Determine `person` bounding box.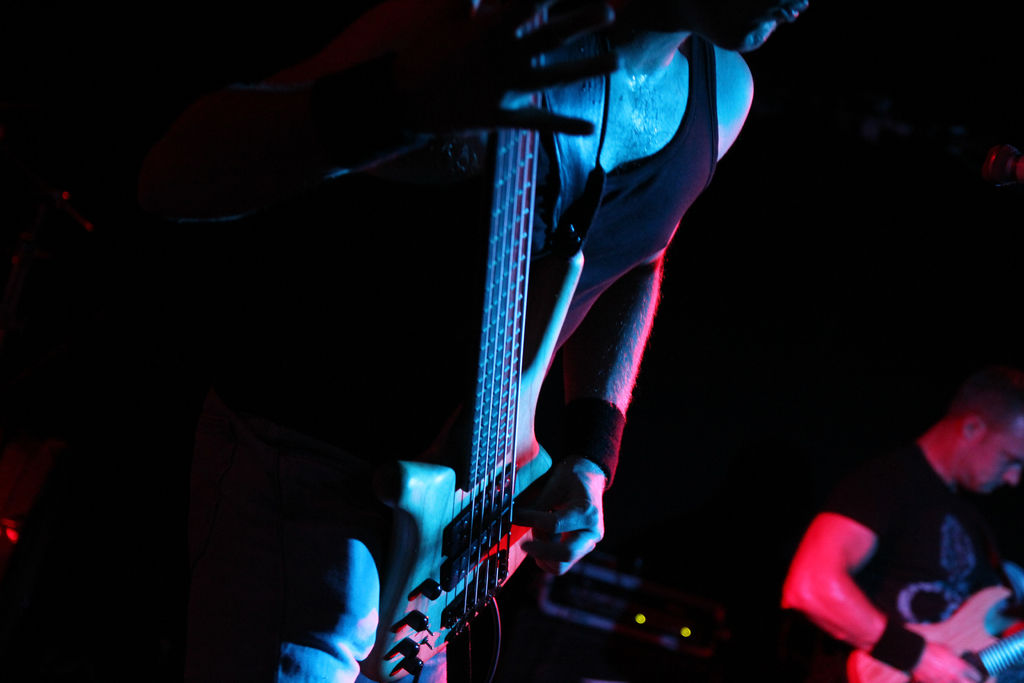
Determined: (500,0,758,616).
